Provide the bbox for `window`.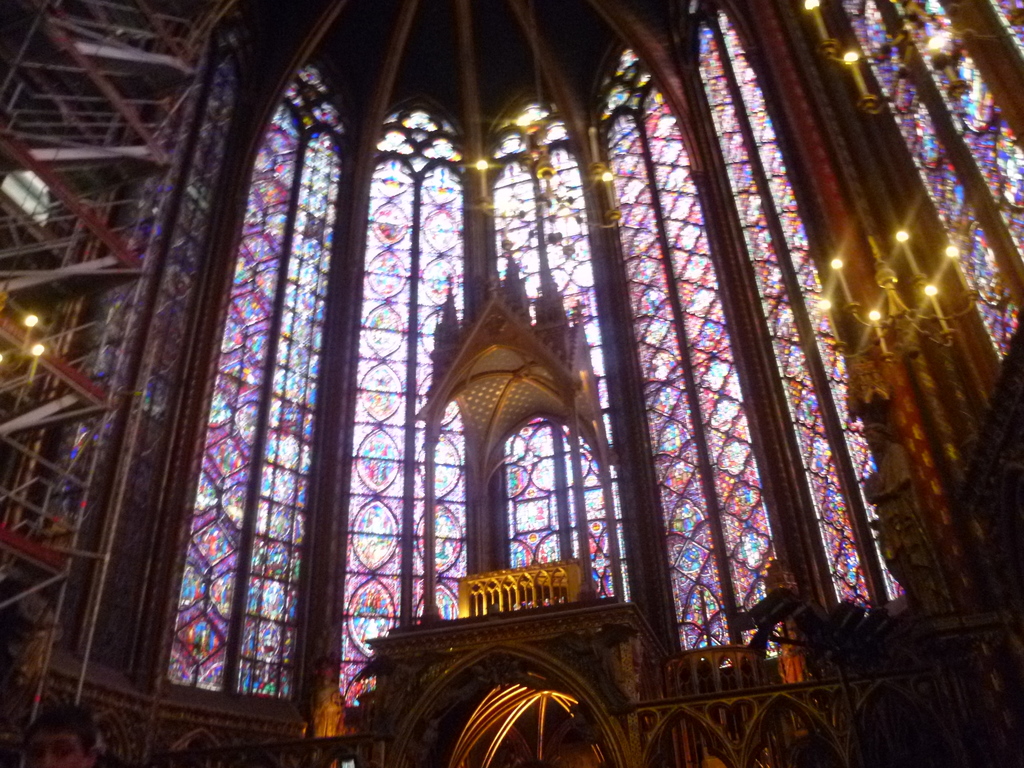
left=692, top=6, right=898, bottom=627.
